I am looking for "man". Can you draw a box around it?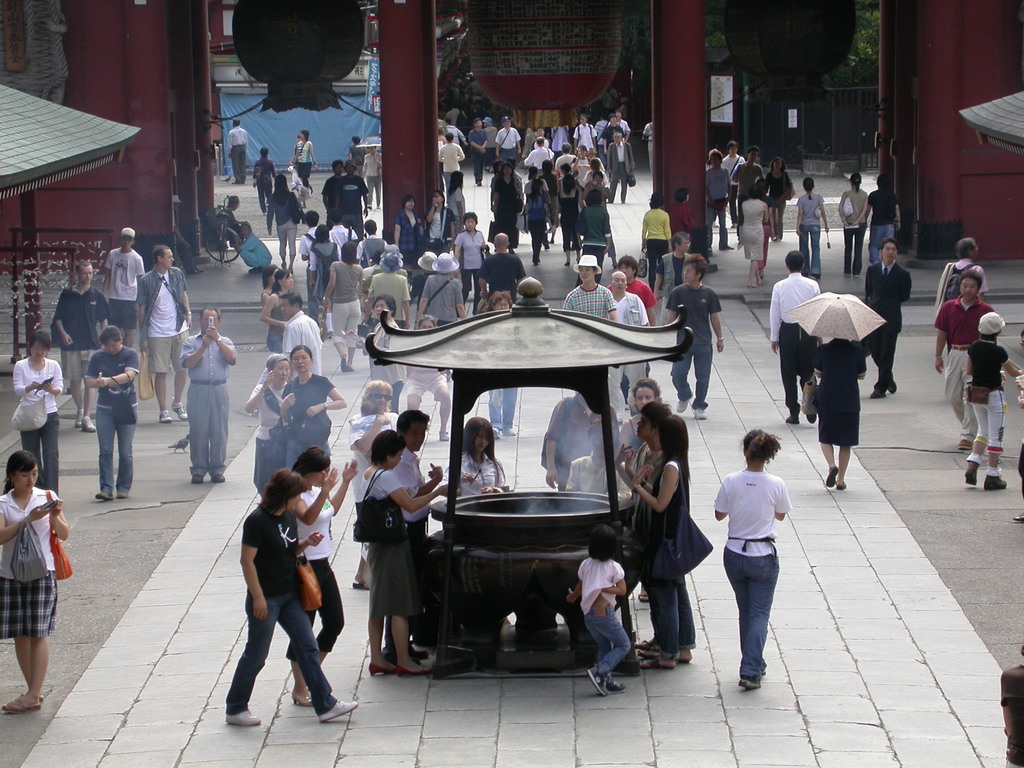
Sure, the bounding box is (x1=724, y1=140, x2=742, y2=228).
